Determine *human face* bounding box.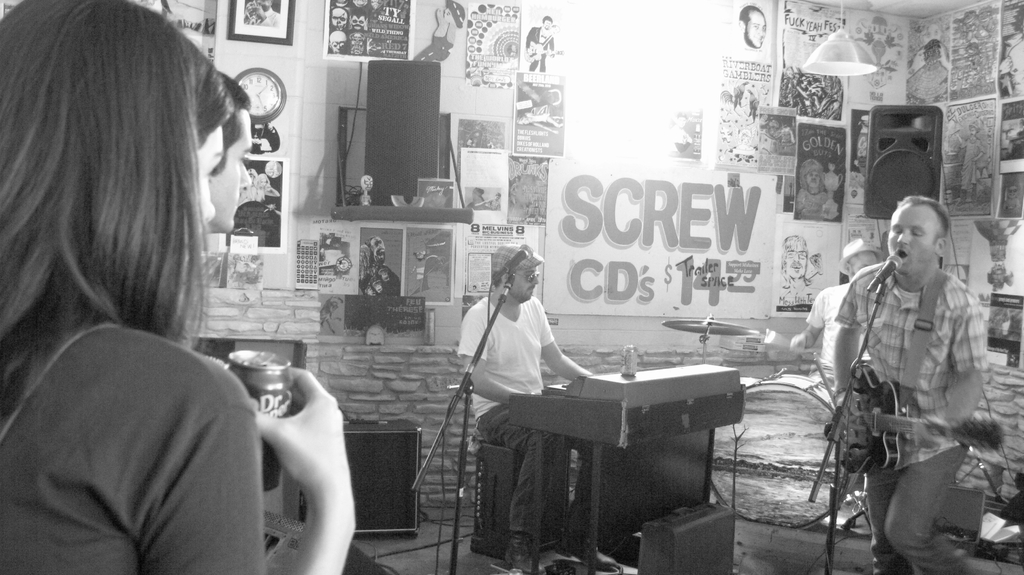
Determined: bbox=[848, 249, 881, 276].
